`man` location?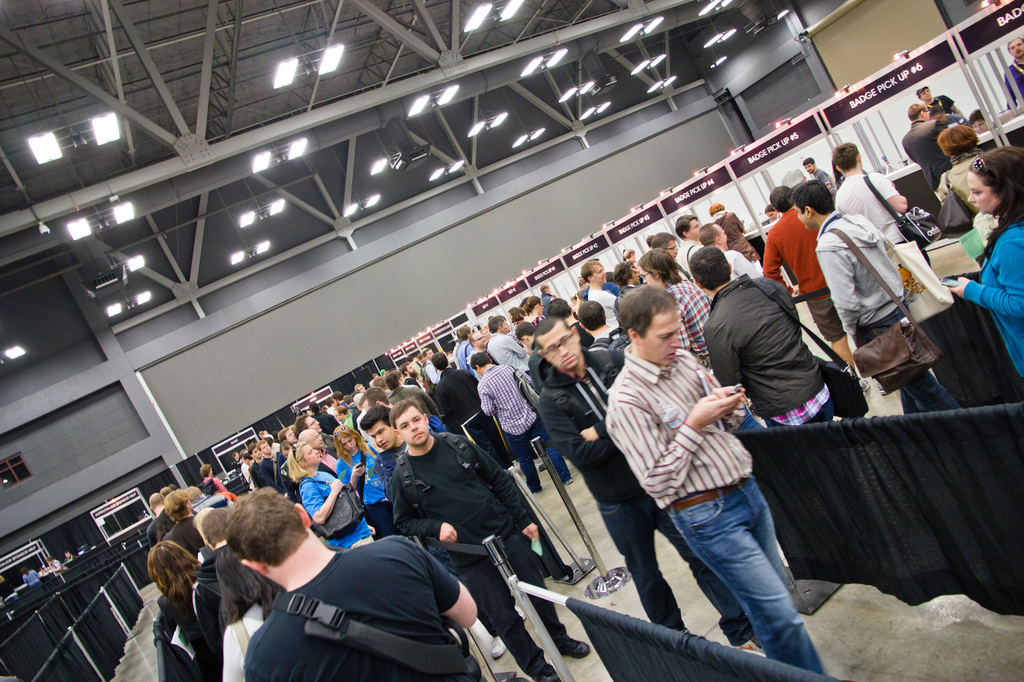
<box>401,363,420,387</box>
